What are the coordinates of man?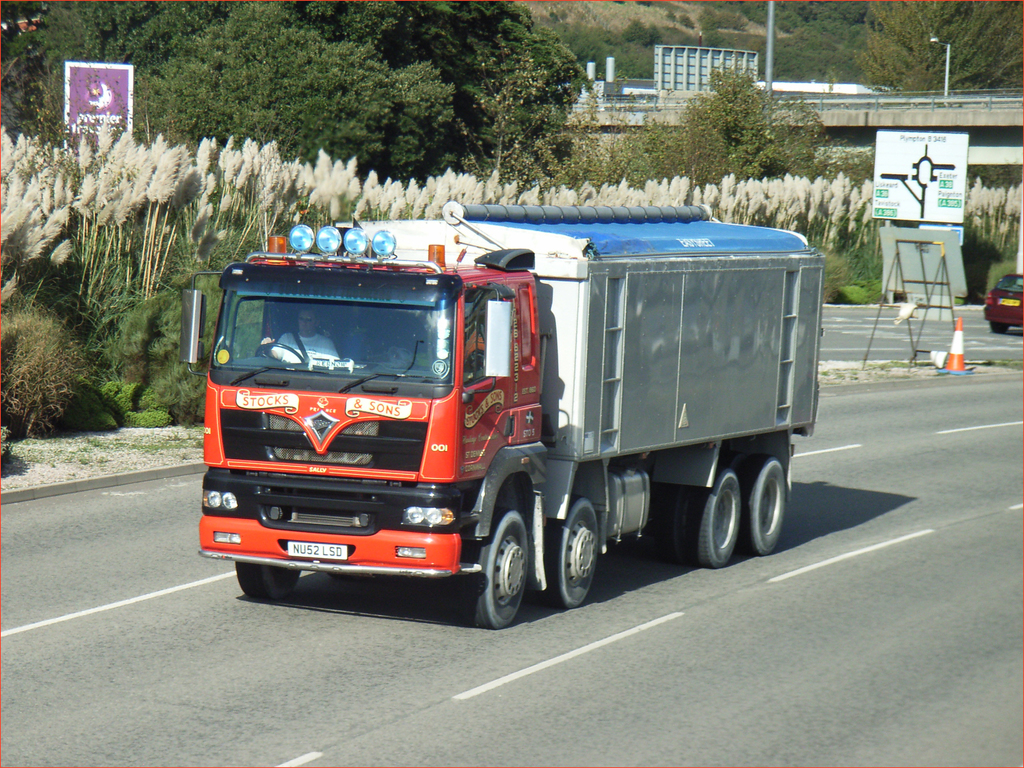
bbox=(251, 312, 346, 368).
